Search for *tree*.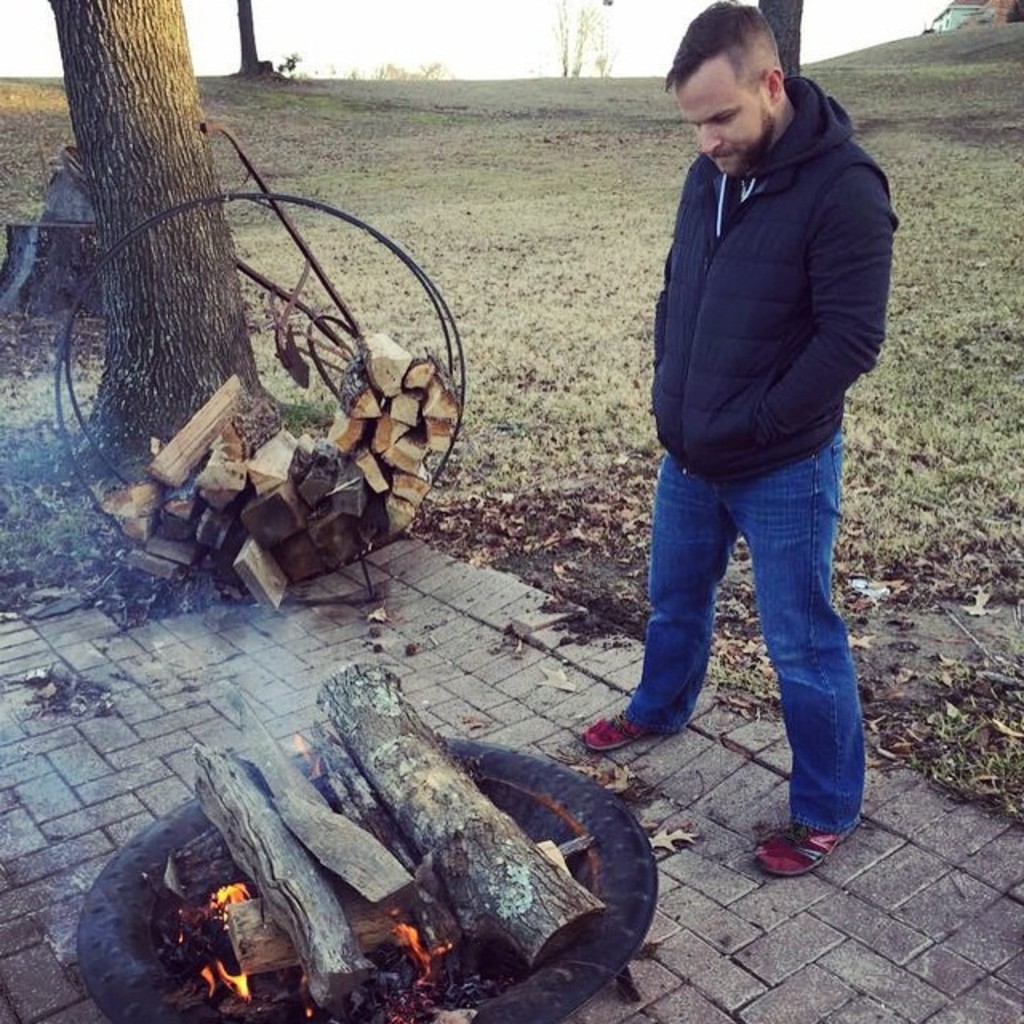
Found at crop(45, 0, 288, 485).
